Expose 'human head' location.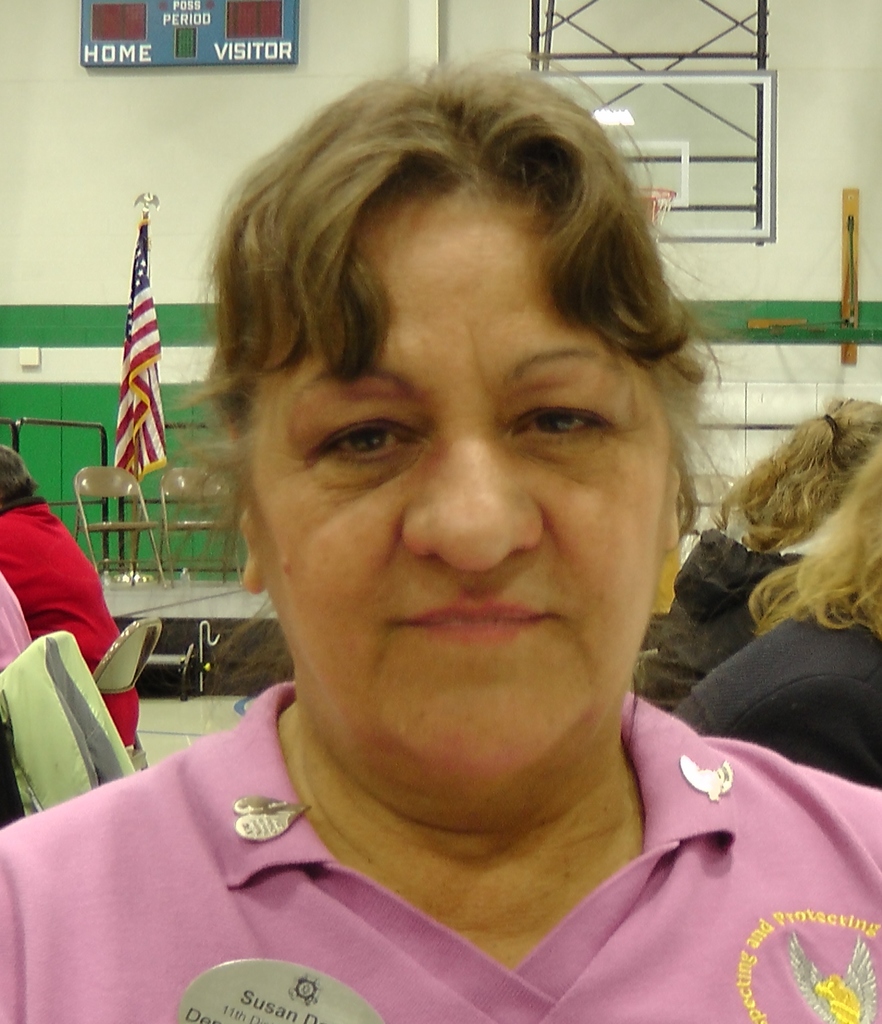
Exposed at [0,436,40,520].
